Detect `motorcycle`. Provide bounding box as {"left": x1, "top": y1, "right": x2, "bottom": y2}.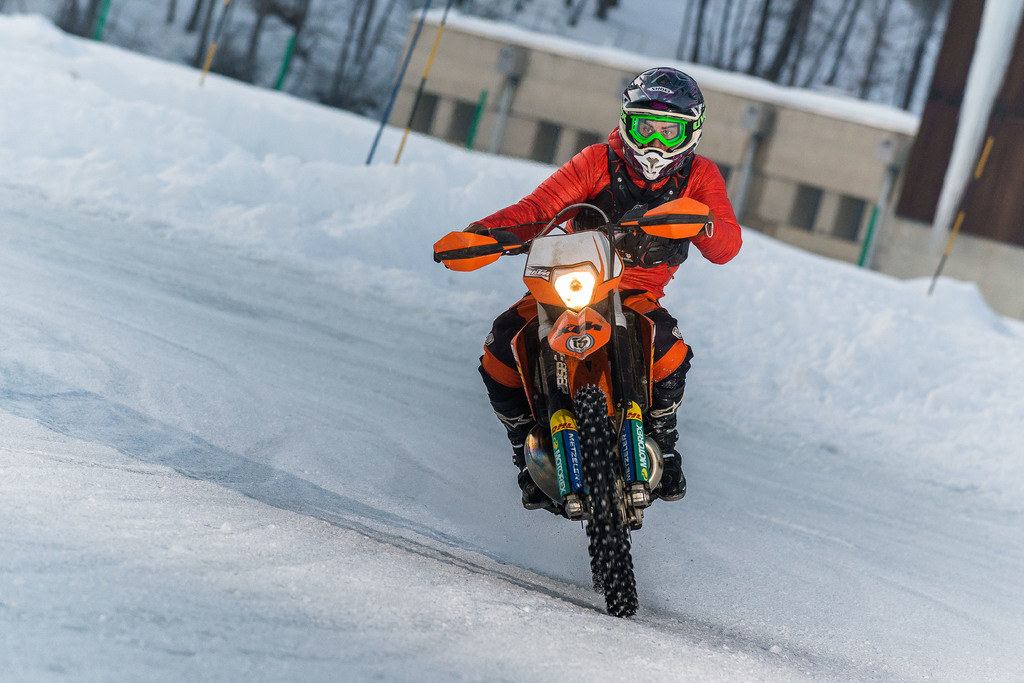
{"left": 445, "top": 214, "right": 731, "bottom": 609}.
